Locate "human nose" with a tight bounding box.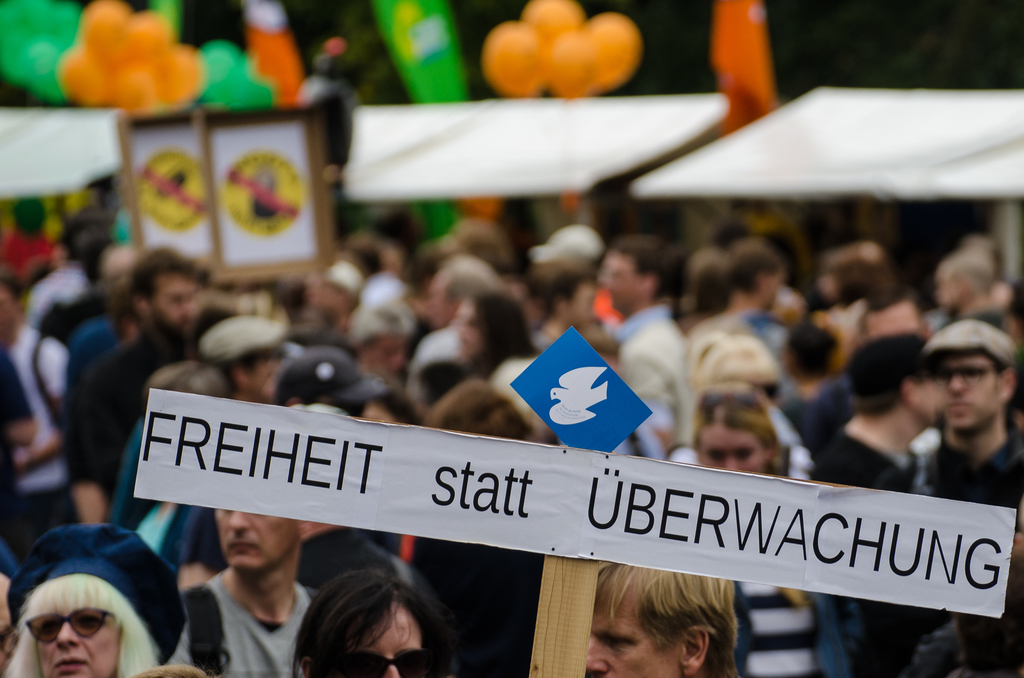
box=[229, 512, 246, 530].
